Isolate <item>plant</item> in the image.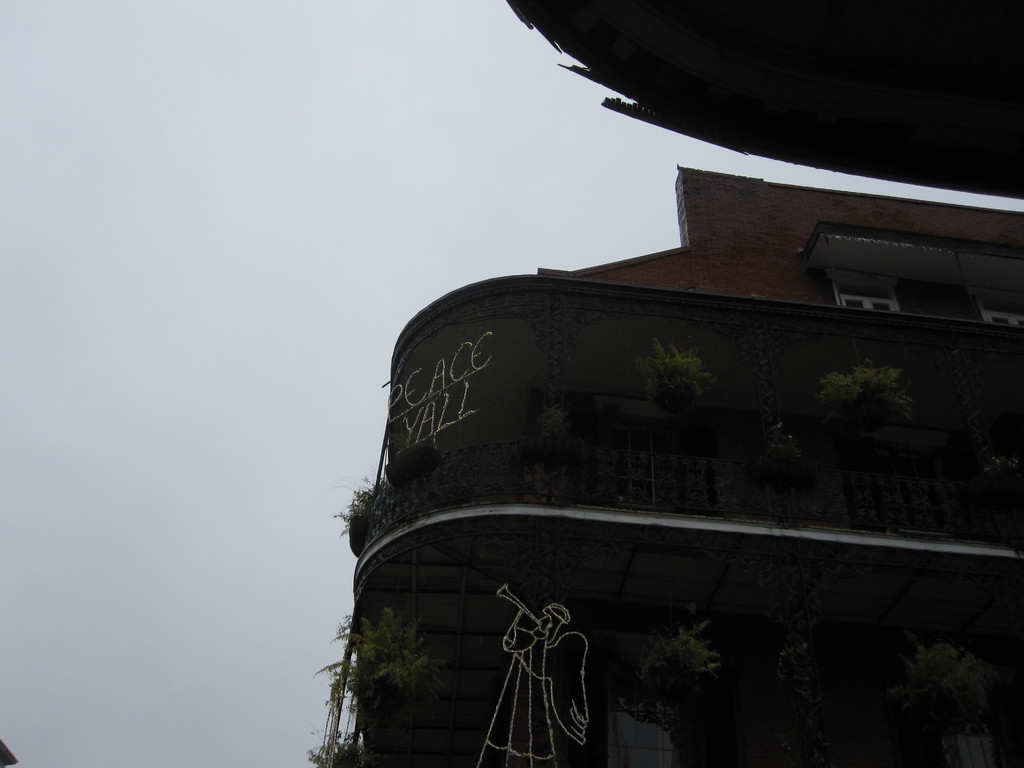
Isolated region: {"x1": 631, "y1": 339, "x2": 714, "y2": 406}.
